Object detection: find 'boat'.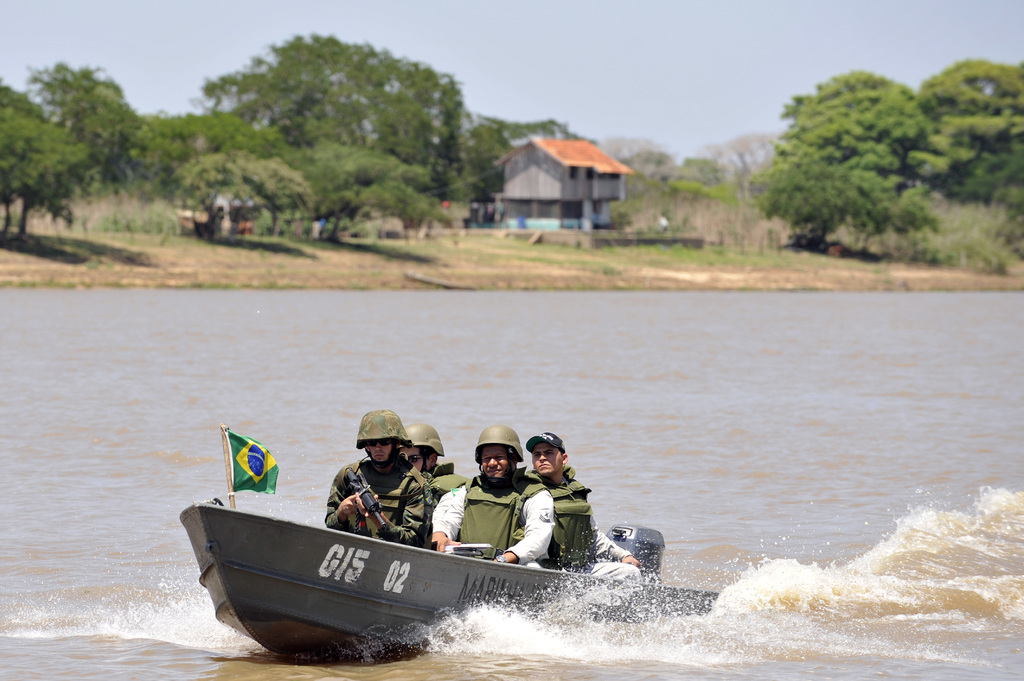
left=177, top=501, right=714, bottom=661.
